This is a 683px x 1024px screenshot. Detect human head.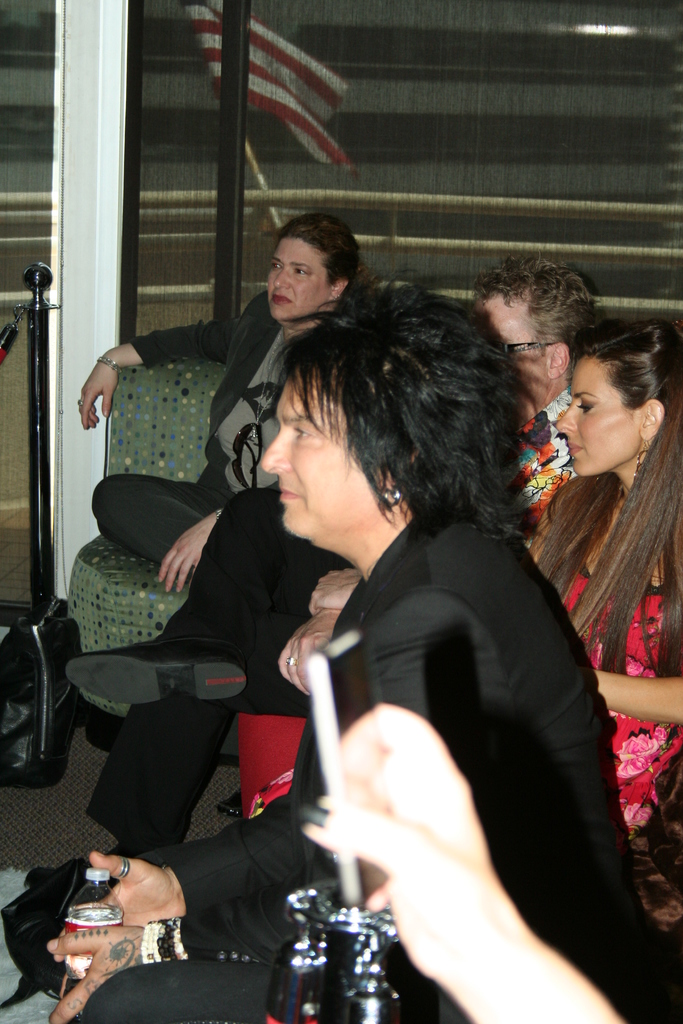
select_region(264, 280, 520, 554).
